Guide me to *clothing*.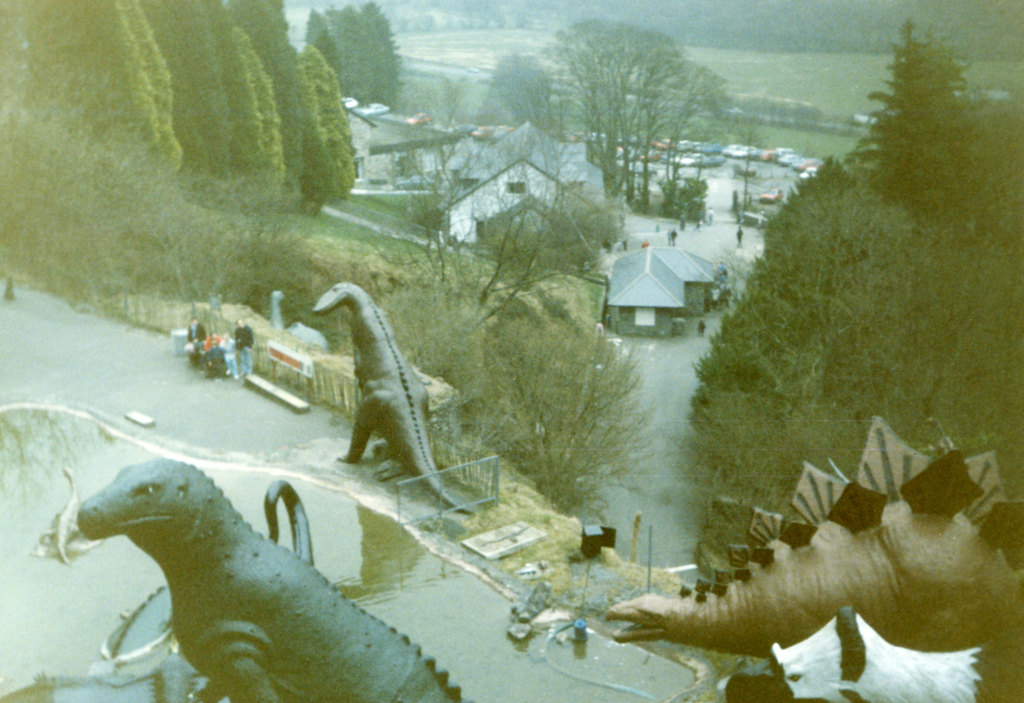
Guidance: (237,327,252,367).
